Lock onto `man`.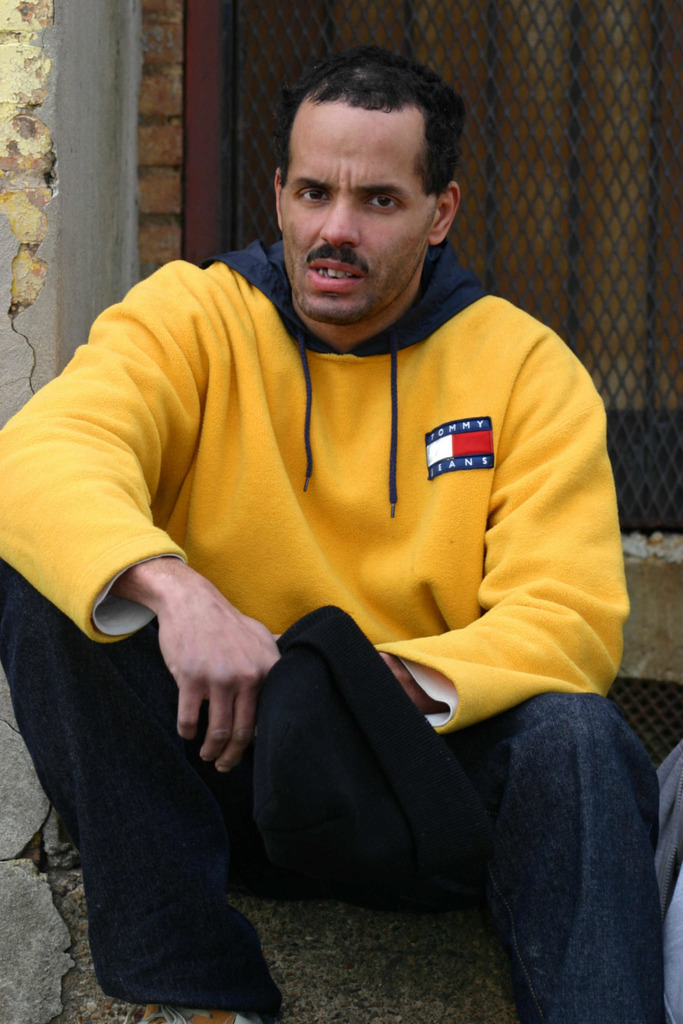
Locked: <box>60,60,647,986</box>.
